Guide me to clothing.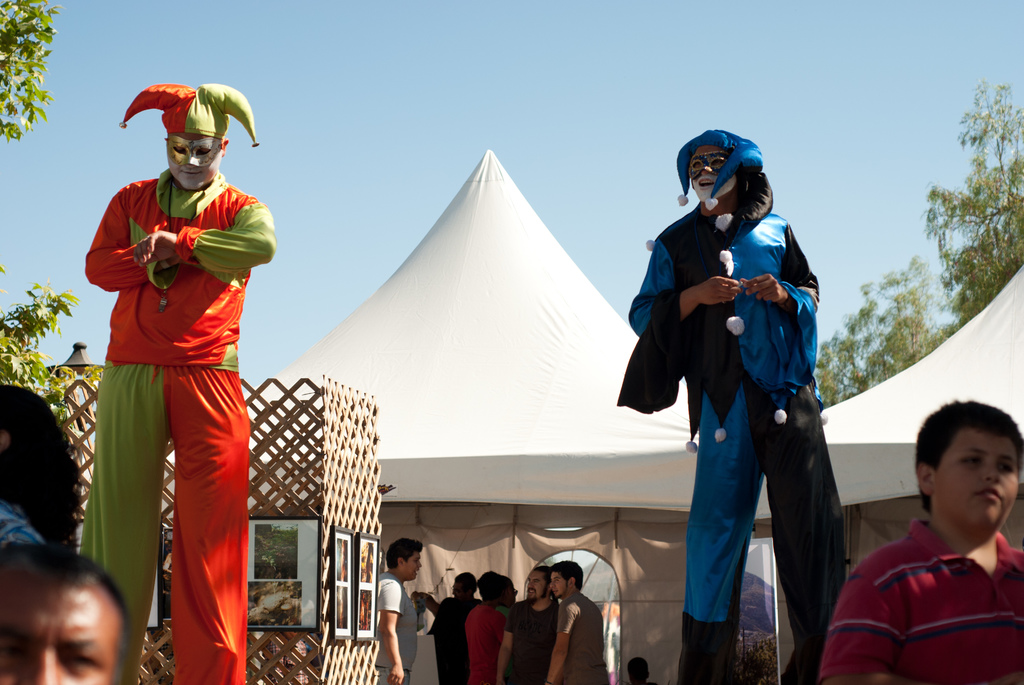
Guidance: x1=504 y1=597 x2=563 y2=684.
